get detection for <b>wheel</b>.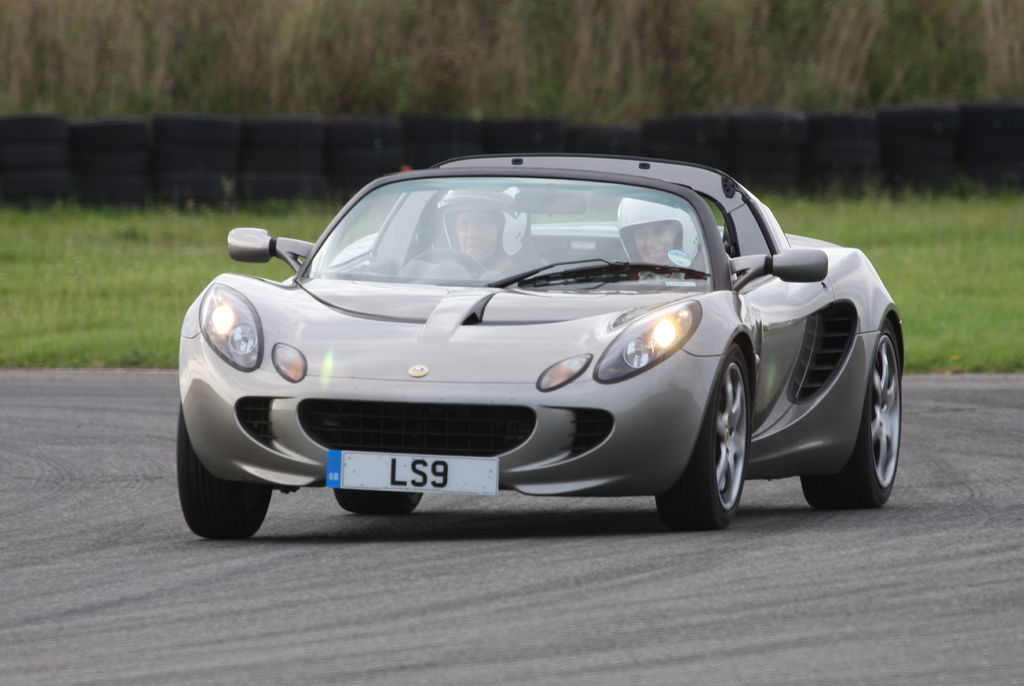
Detection: select_region(334, 491, 422, 517).
